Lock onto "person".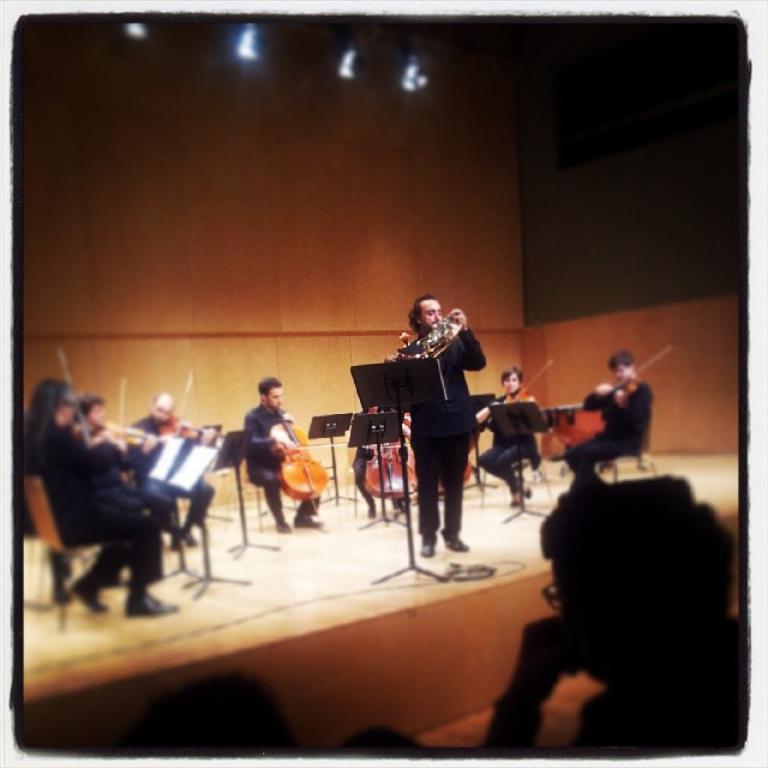
Locked: {"x1": 346, "y1": 395, "x2": 406, "y2": 524}.
